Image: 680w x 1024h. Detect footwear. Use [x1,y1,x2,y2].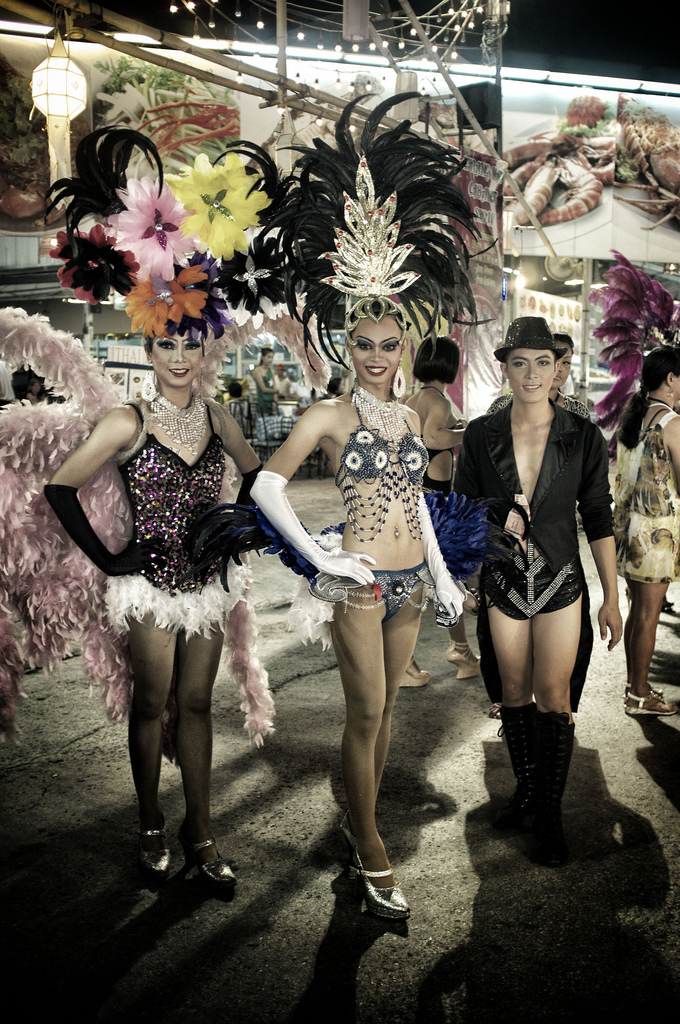
[179,824,241,891].
